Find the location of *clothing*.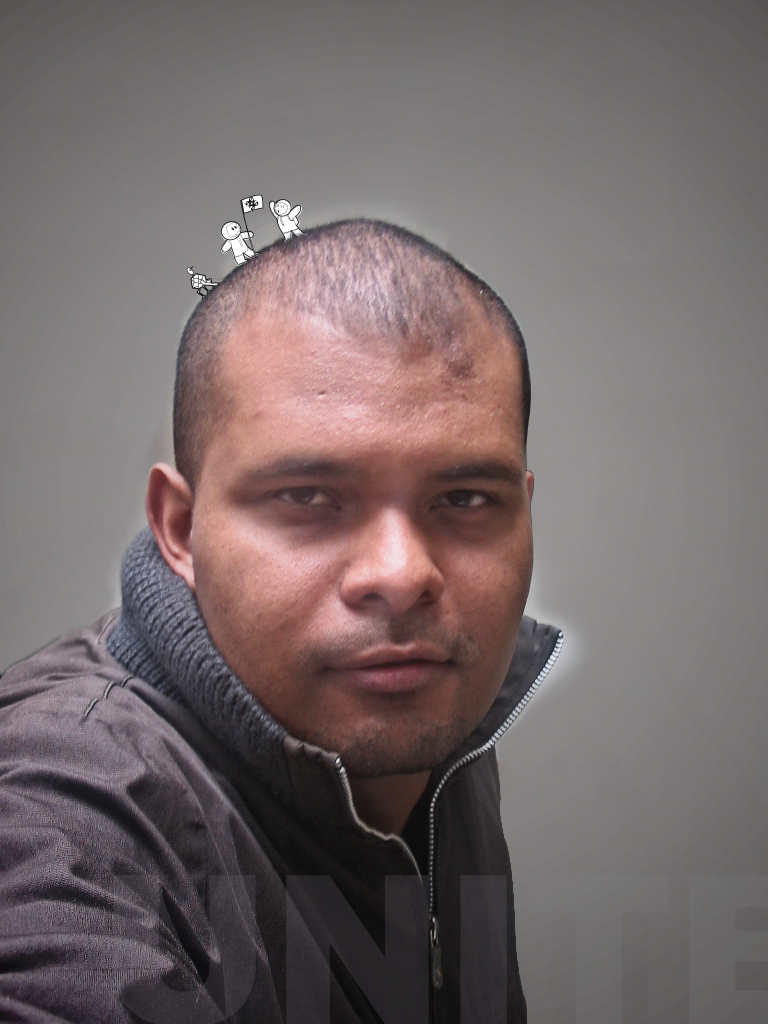
Location: (x1=0, y1=521, x2=565, y2=1023).
